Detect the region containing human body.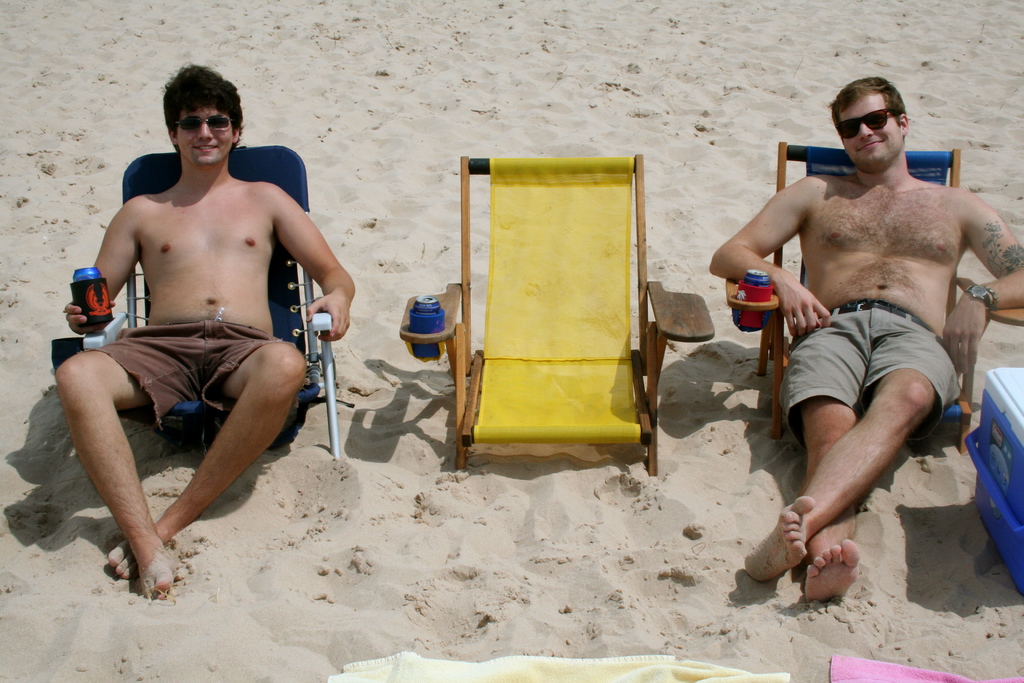
{"x1": 706, "y1": 168, "x2": 1023, "y2": 604}.
